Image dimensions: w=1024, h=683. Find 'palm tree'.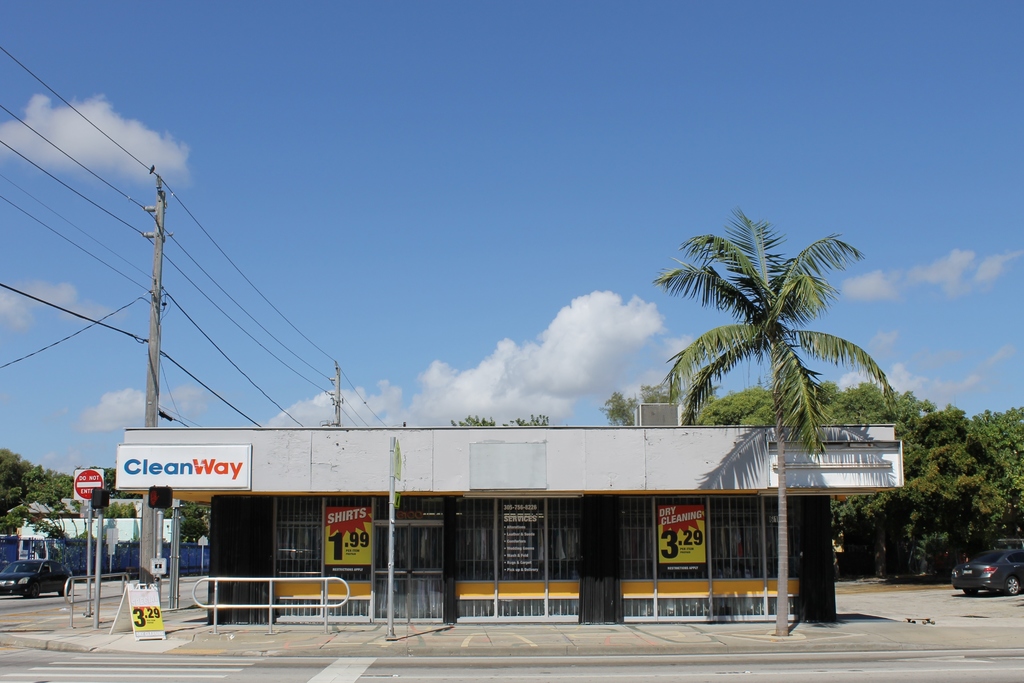
<bbox>658, 209, 893, 641</bbox>.
